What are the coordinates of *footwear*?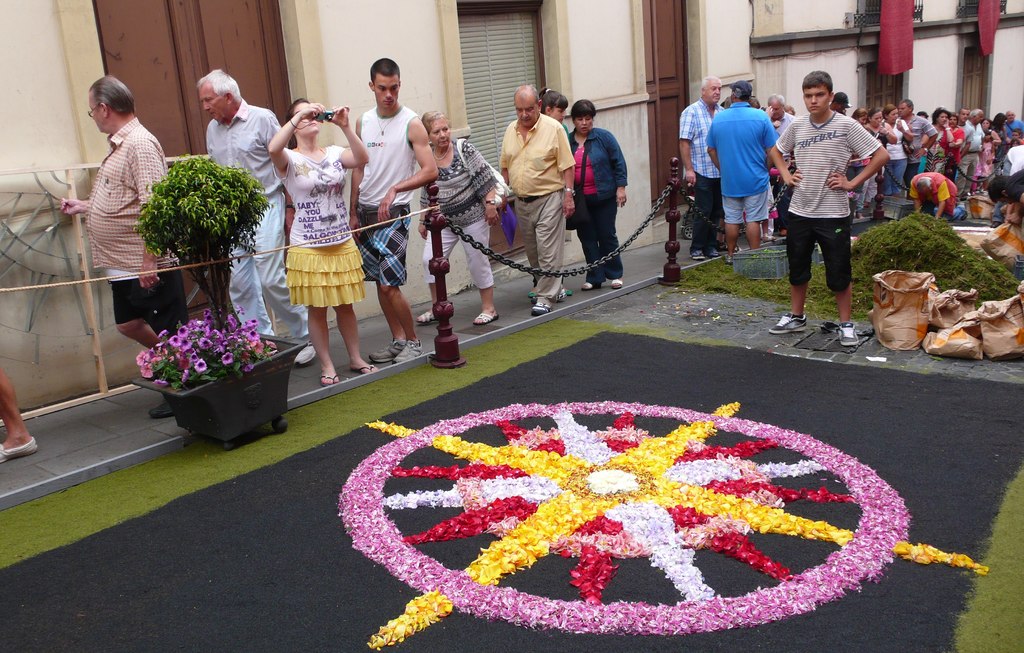
956 200 970 219.
